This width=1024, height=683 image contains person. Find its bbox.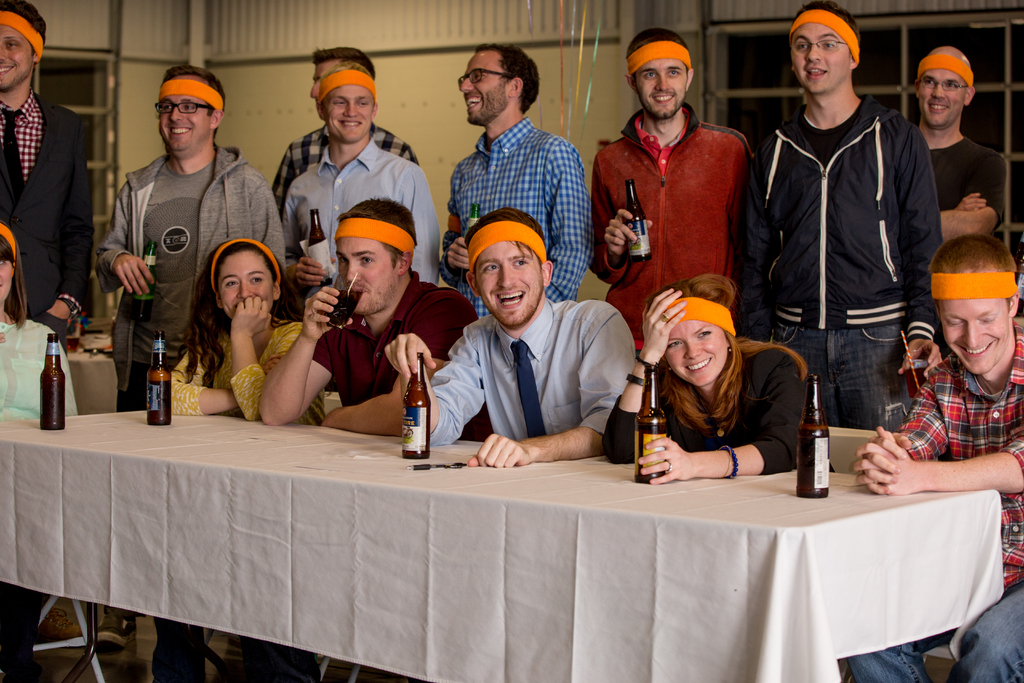
select_region(0, 224, 80, 422).
